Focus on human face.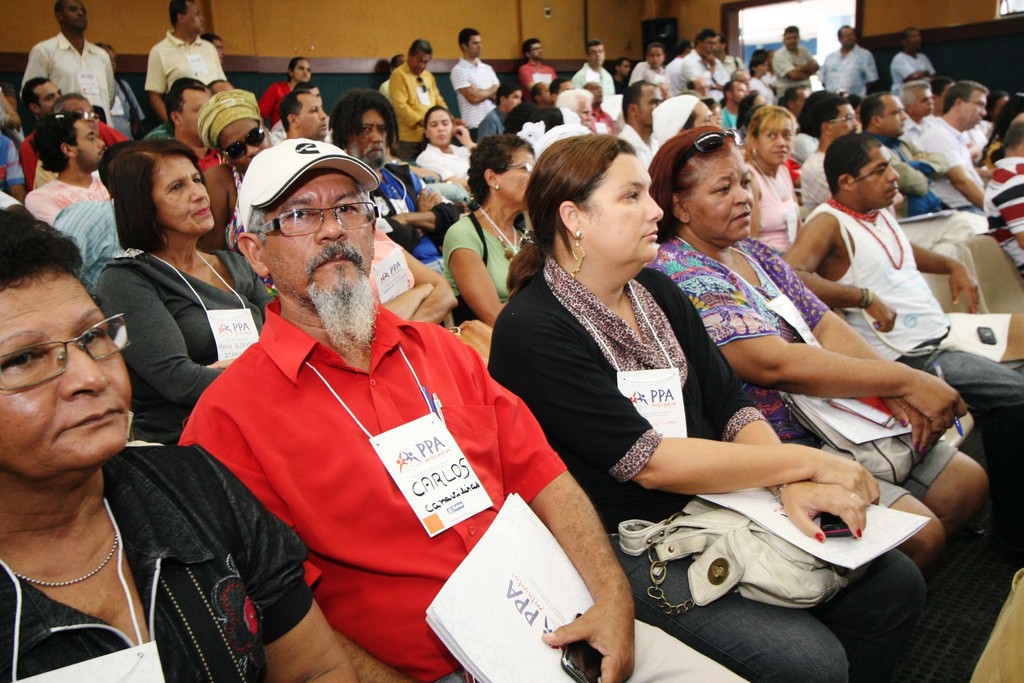
Focused at (x1=758, y1=64, x2=768, y2=74).
